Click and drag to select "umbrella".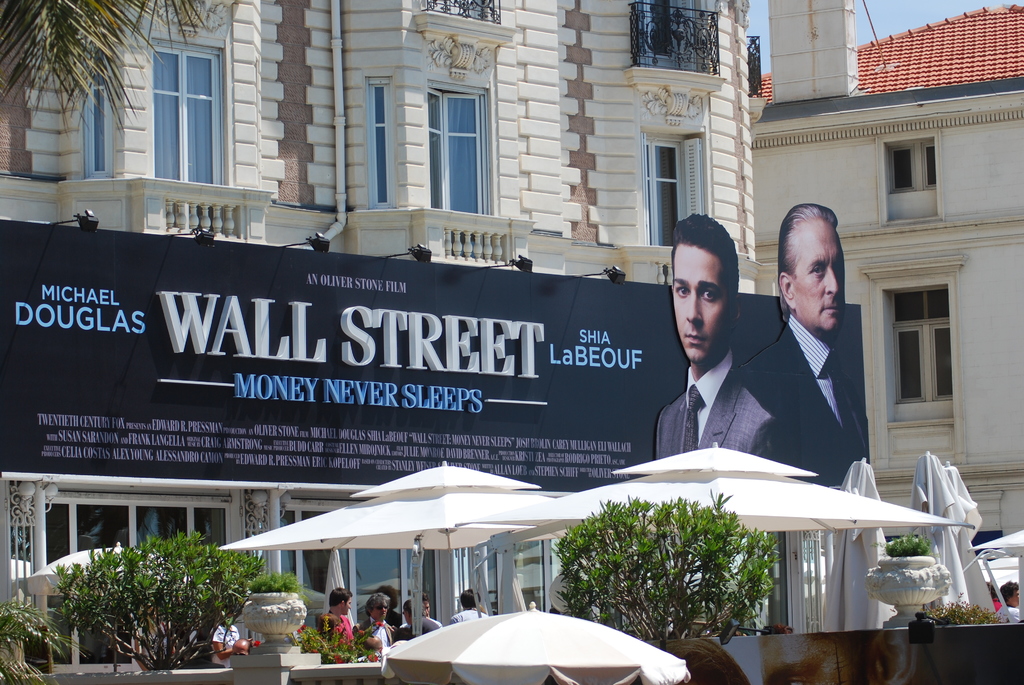
Selection: [left=502, top=464, right=970, bottom=620].
